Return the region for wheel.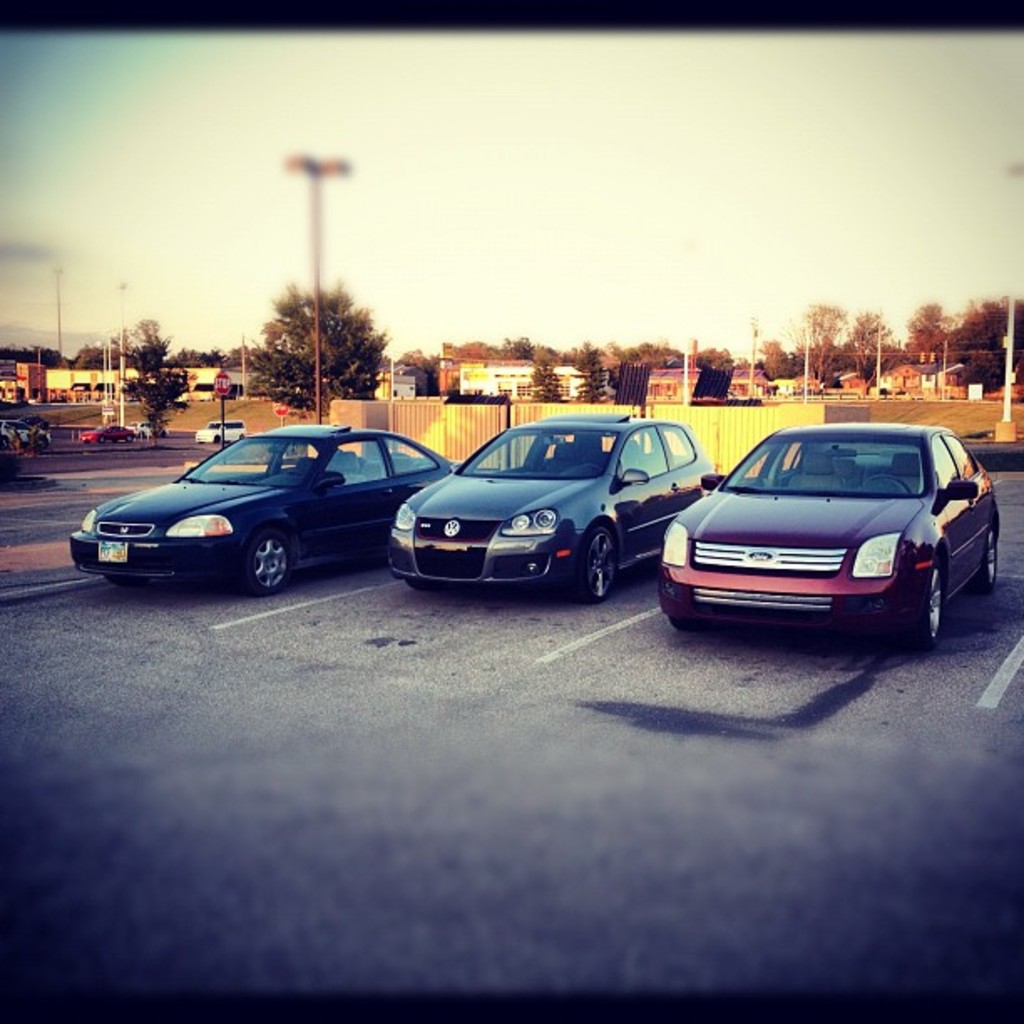
[x1=241, y1=537, x2=298, y2=597].
